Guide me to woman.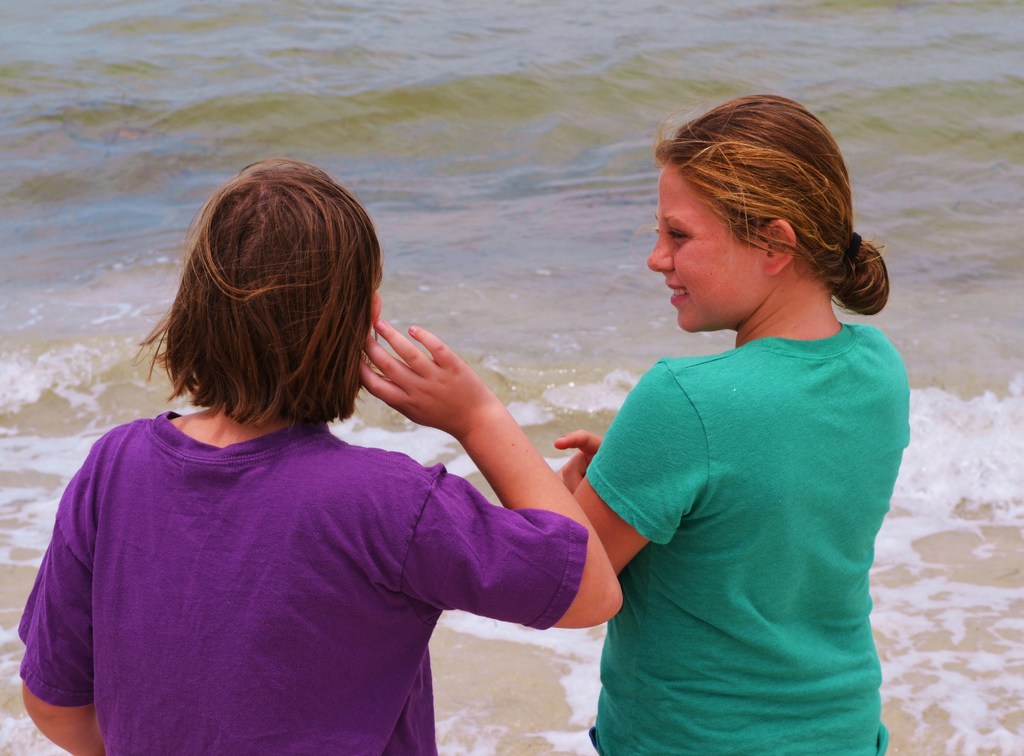
Guidance: pyautogui.locateOnScreen(556, 99, 920, 743).
